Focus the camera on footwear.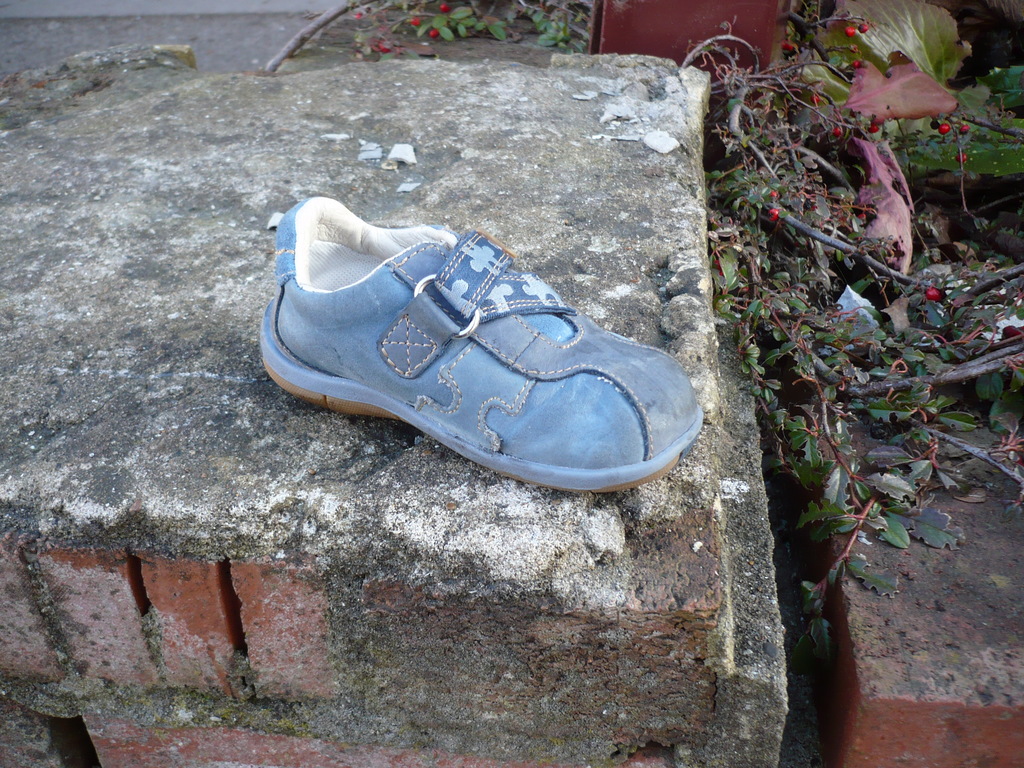
Focus region: left=255, top=200, right=703, bottom=497.
